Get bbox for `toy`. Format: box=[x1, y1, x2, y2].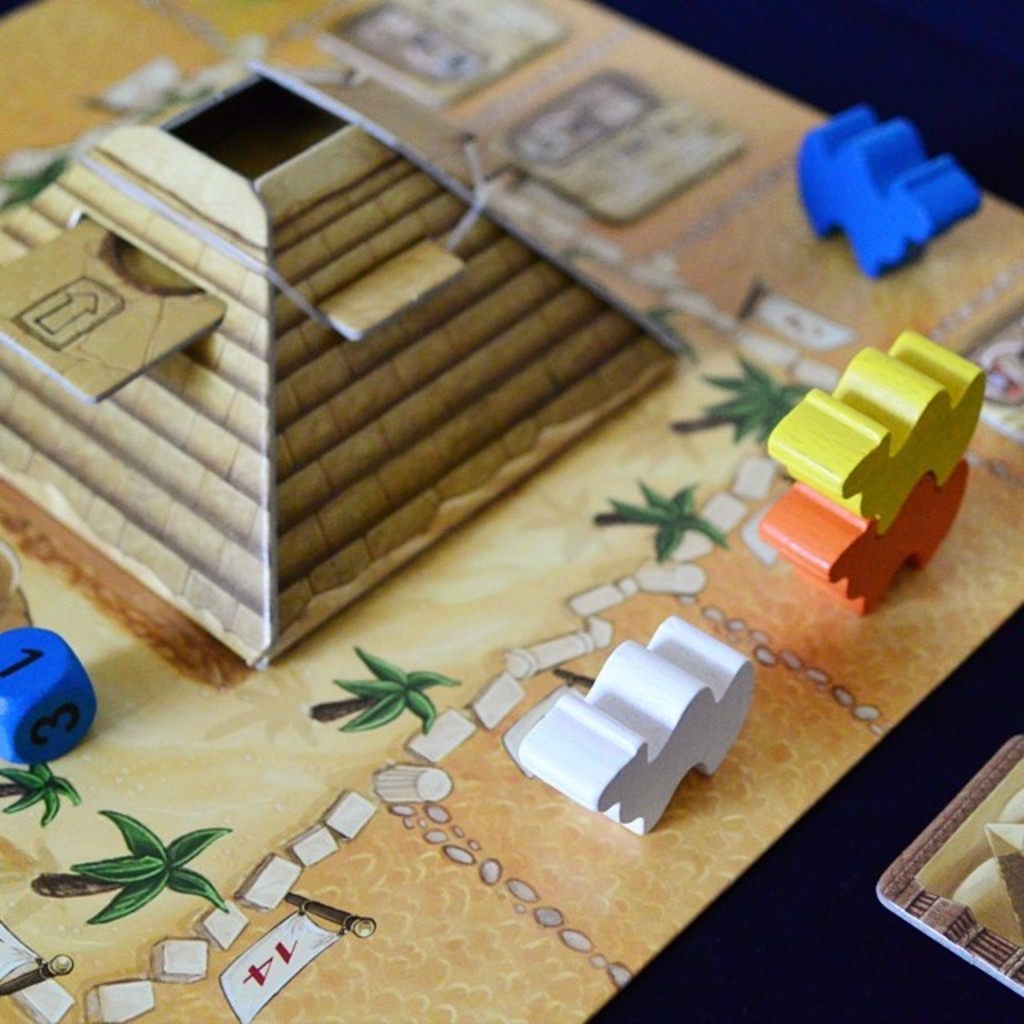
box=[0, 621, 101, 768].
